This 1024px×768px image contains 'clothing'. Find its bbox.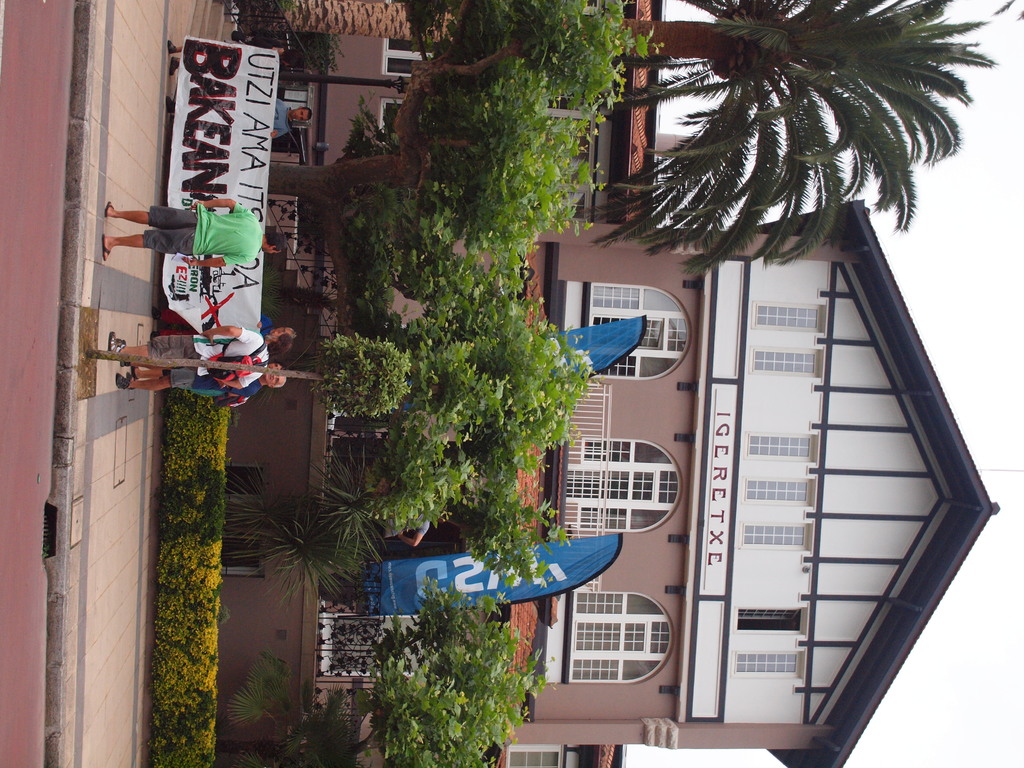
bbox=[269, 93, 287, 146].
